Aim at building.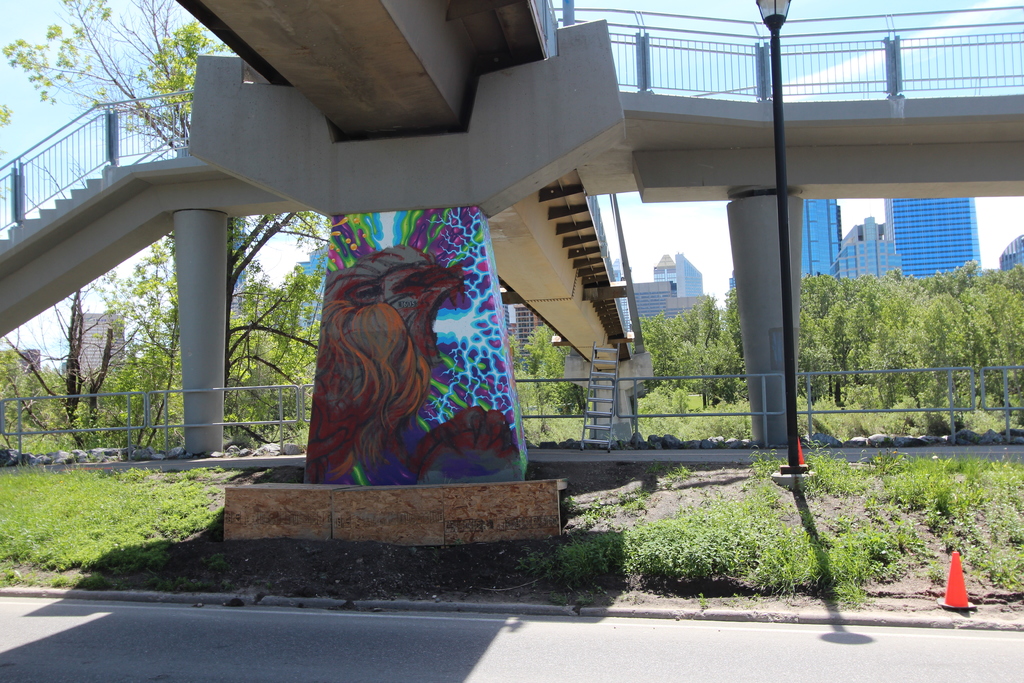
Aimed at box=[295, 244, 332, 336].
